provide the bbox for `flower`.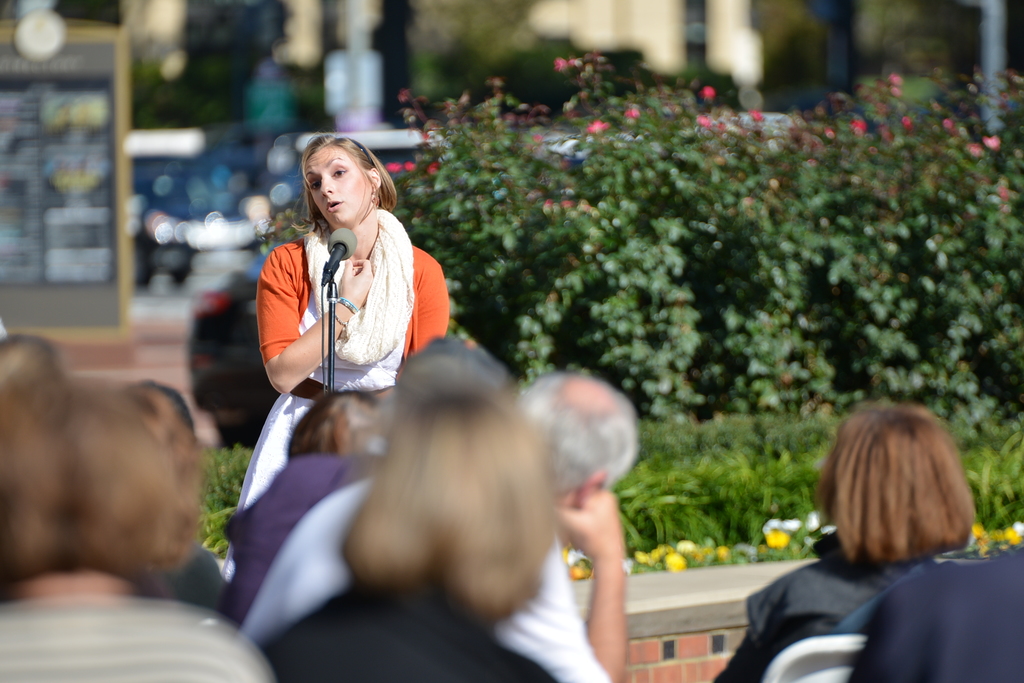
box=[566, 57, 577, 68].
